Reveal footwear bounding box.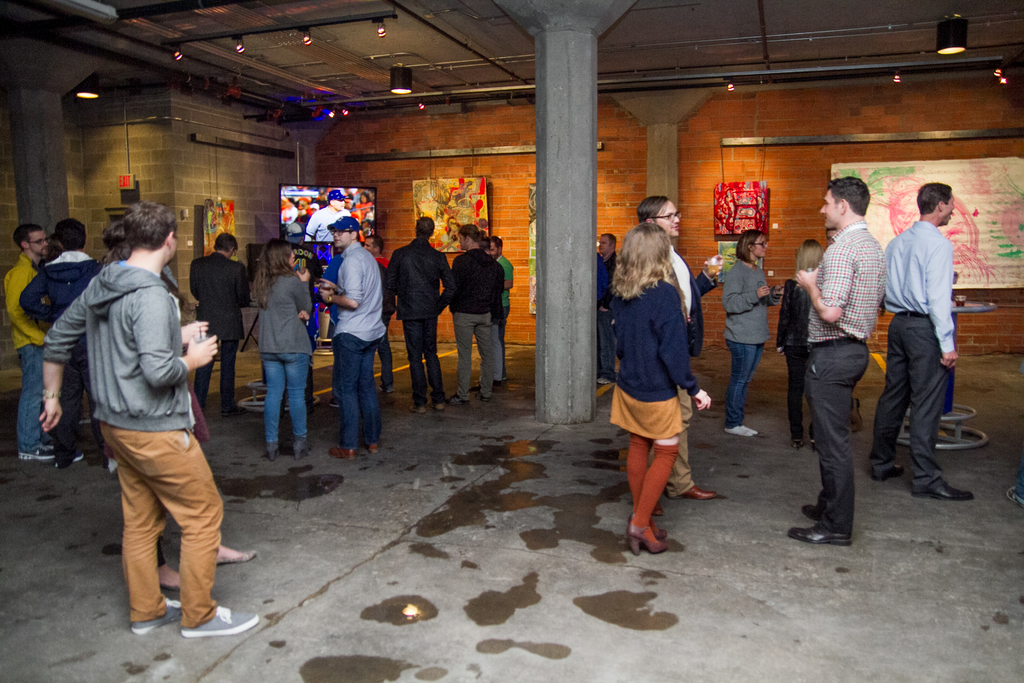
Revealed: 13/445/53/461.
